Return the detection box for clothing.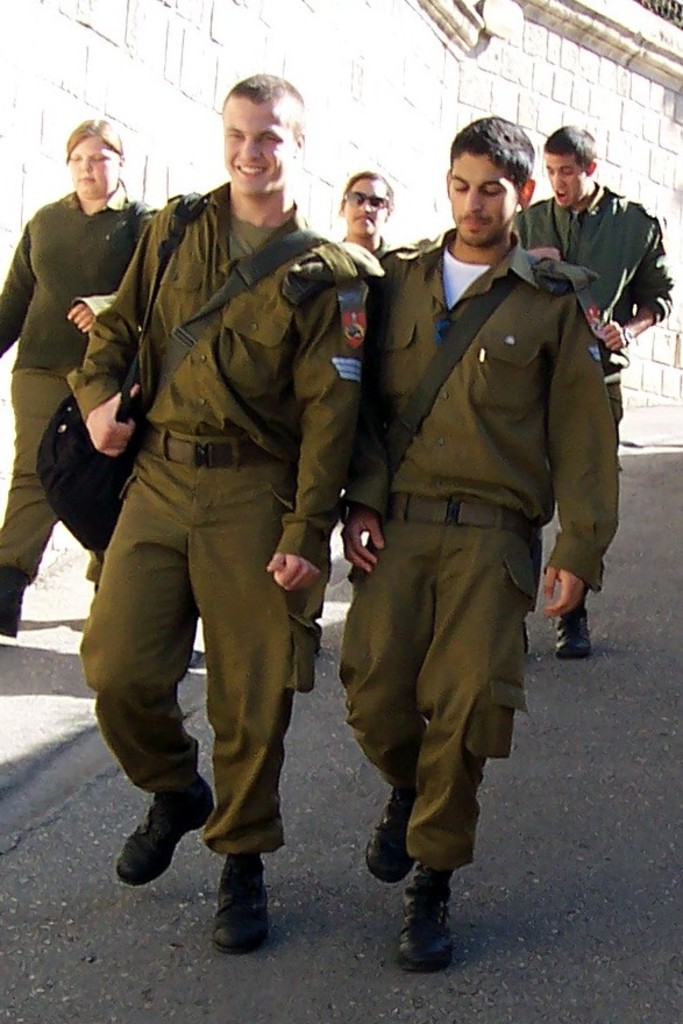
340/233/397/265.
